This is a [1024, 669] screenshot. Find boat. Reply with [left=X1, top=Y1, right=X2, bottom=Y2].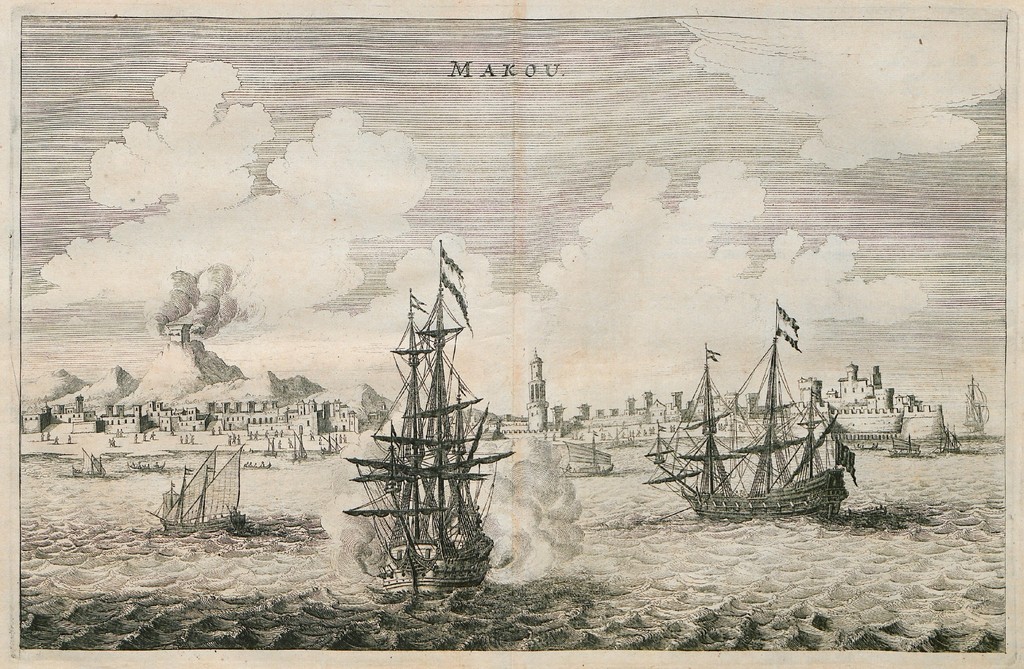
[left=244, top=460, right=272, bottom=469].
